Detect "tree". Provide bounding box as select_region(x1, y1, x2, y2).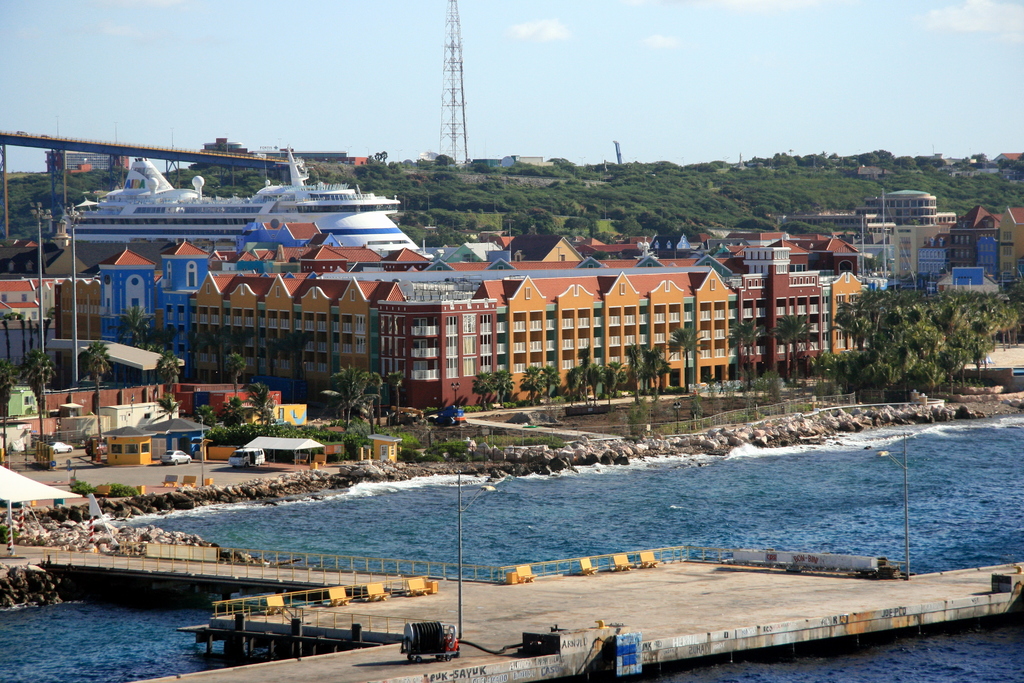
select_region(0, 358, 20, 456).
